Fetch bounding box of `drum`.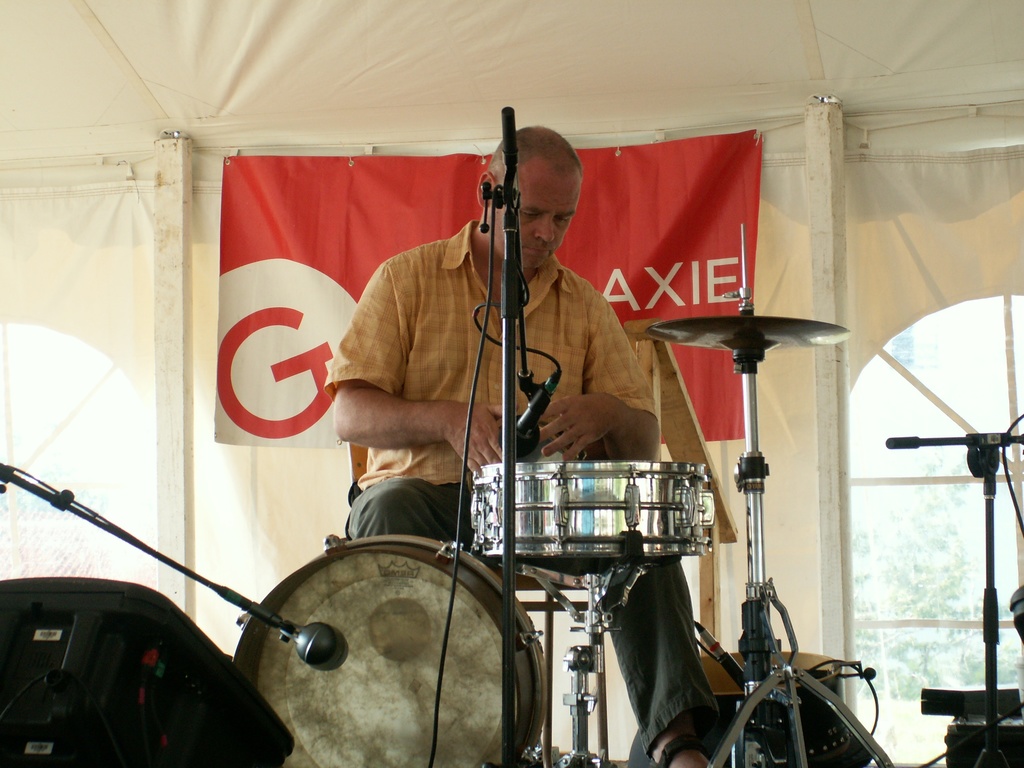
Bbox: x1=700, y1=652, x2=851, y2=767.
